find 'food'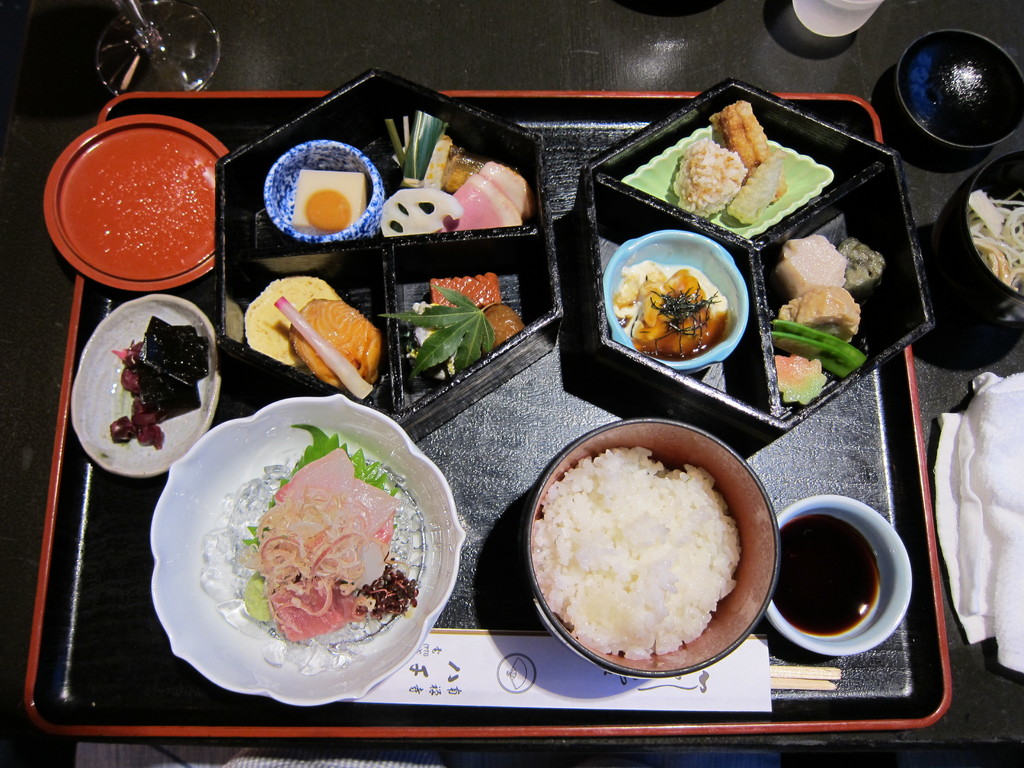
Rect(112, 410, 134, 448)
